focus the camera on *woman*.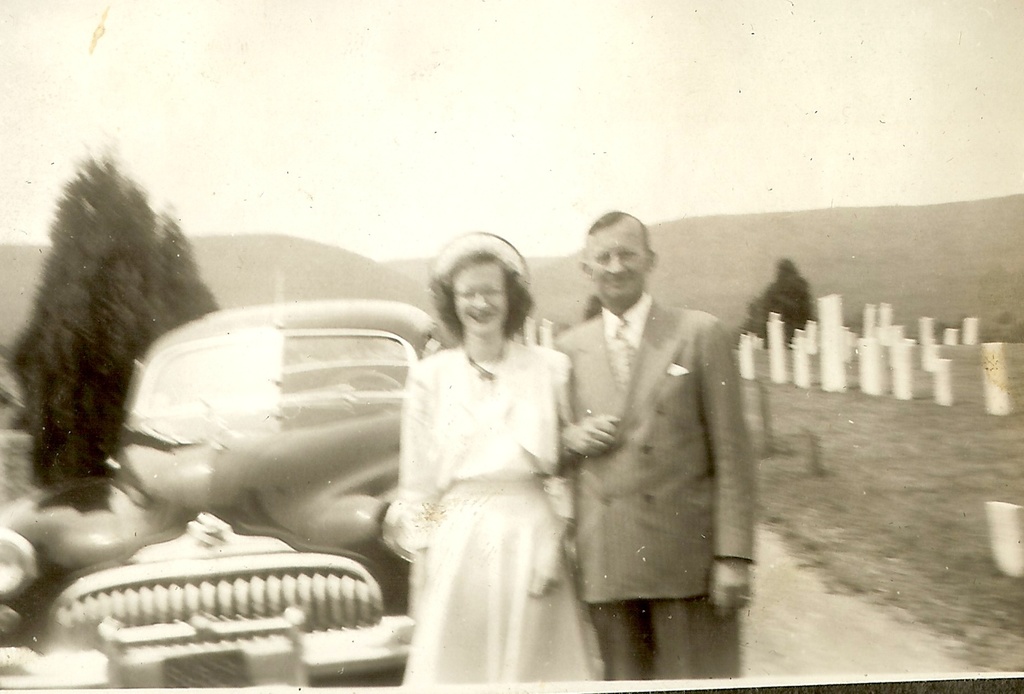
Focus region: bbox=(399, 211, 609, 693).
